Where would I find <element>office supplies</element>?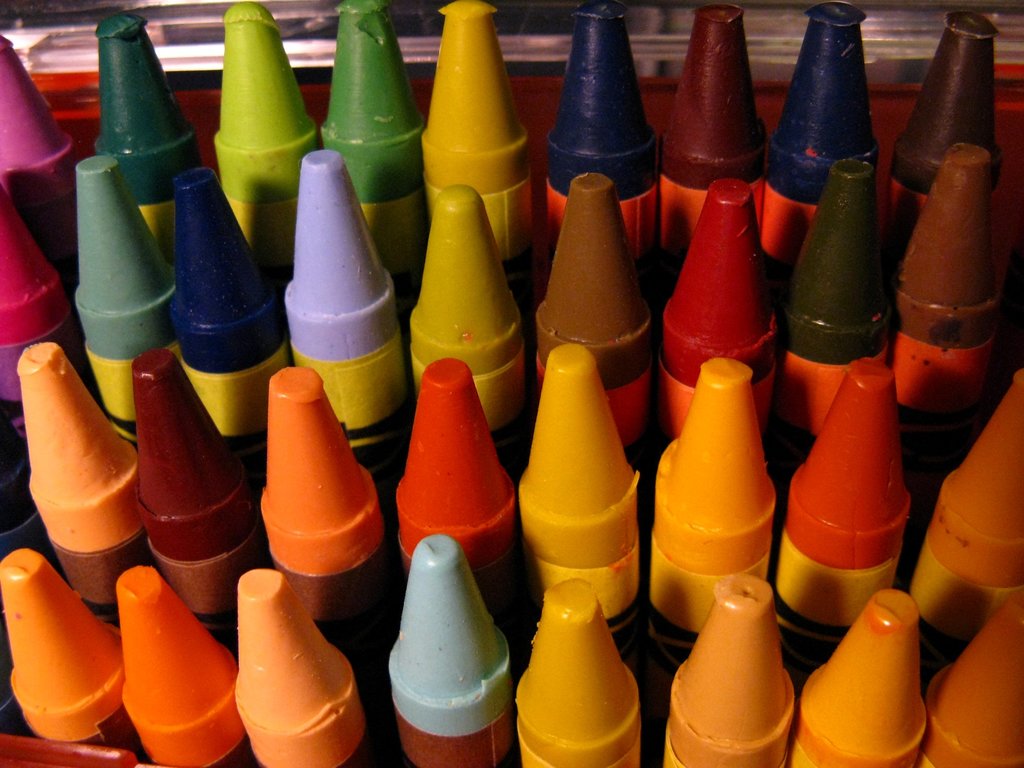
At BBox(517, 573, 644, 766).
